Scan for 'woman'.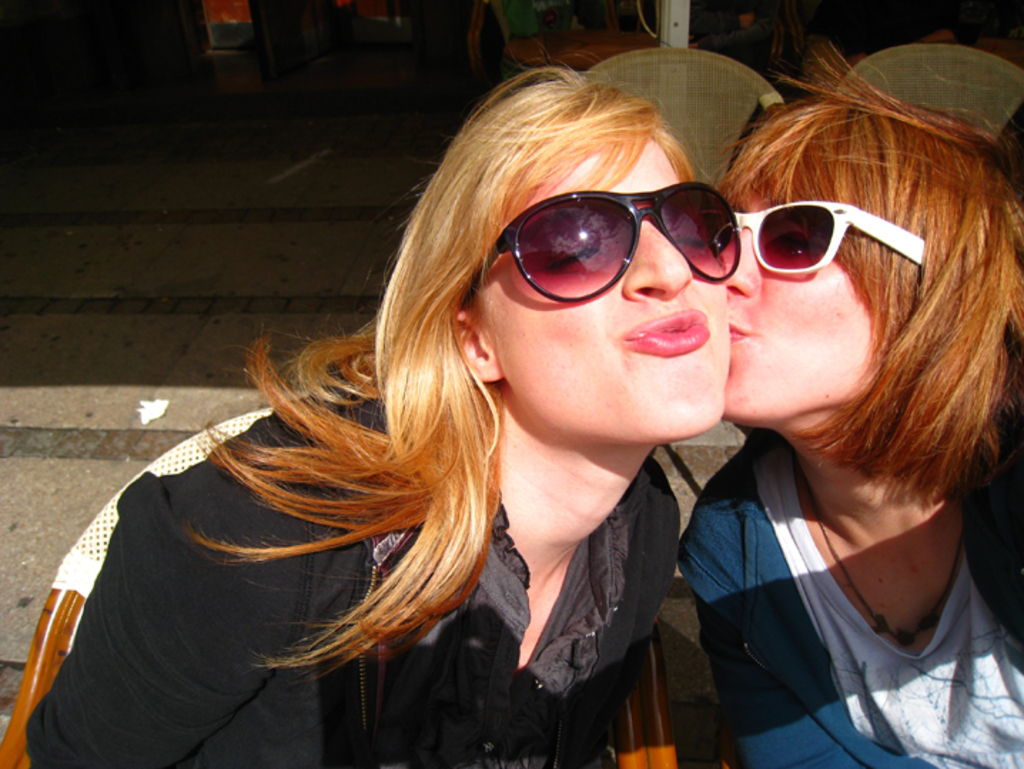
Scan result: [679, 78, 1023, 768].
